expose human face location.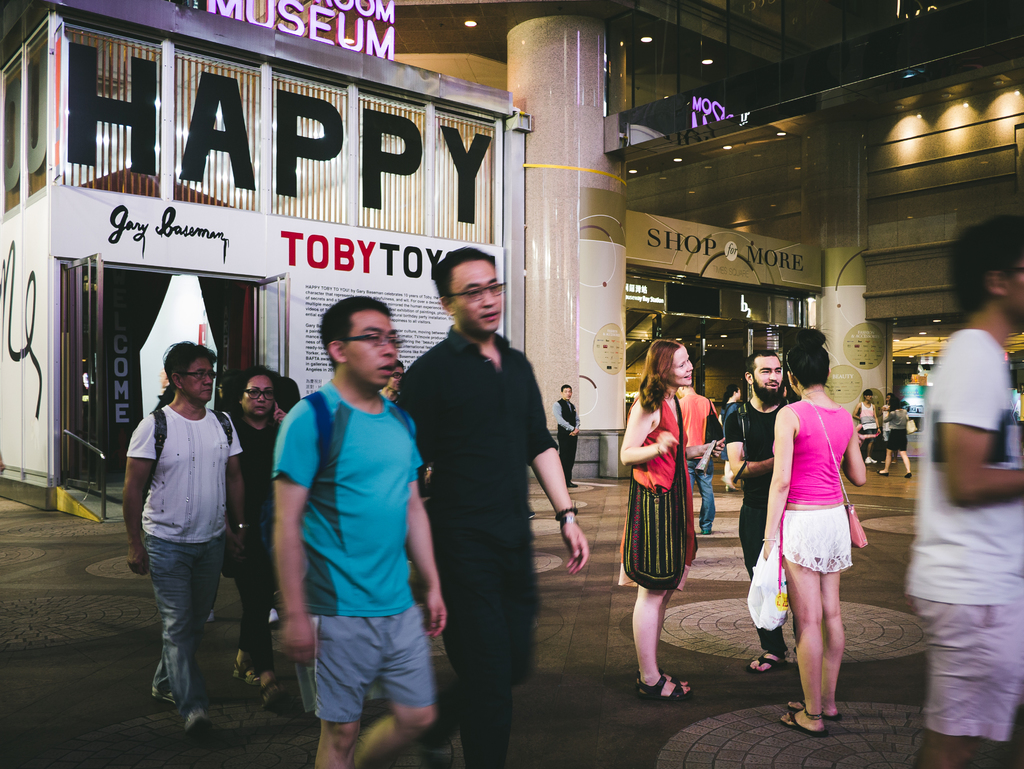
Exposed at bbox(561, 389, 574, 401).
